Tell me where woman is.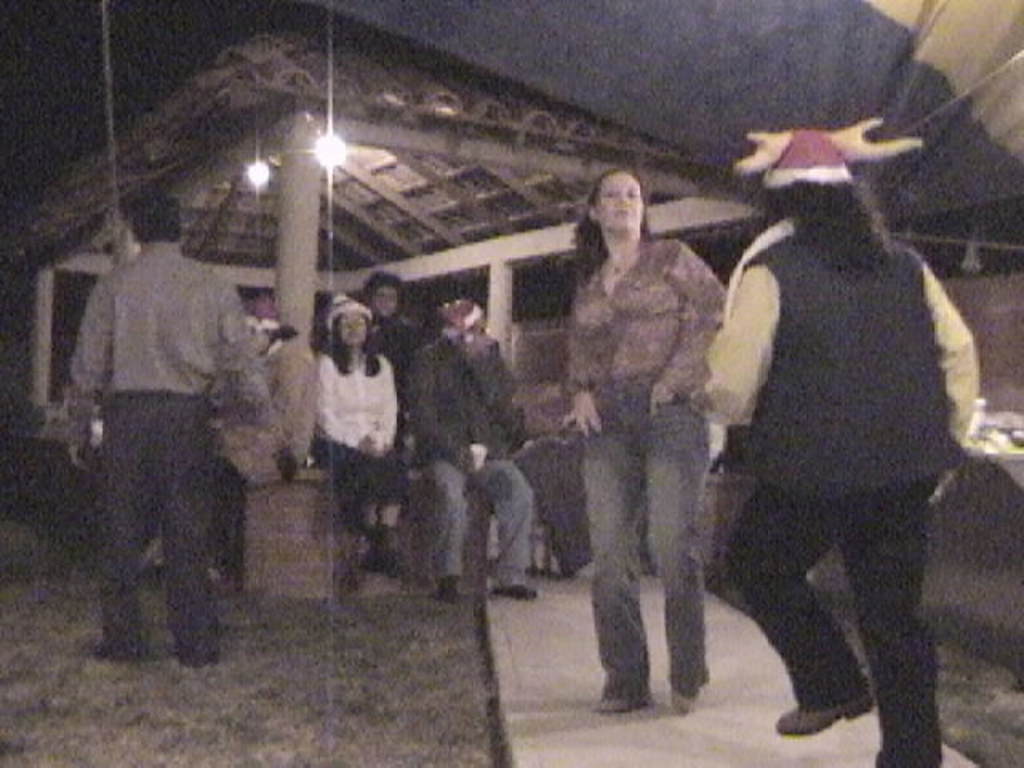
woman is at rect(544, 147, 754, 715).
